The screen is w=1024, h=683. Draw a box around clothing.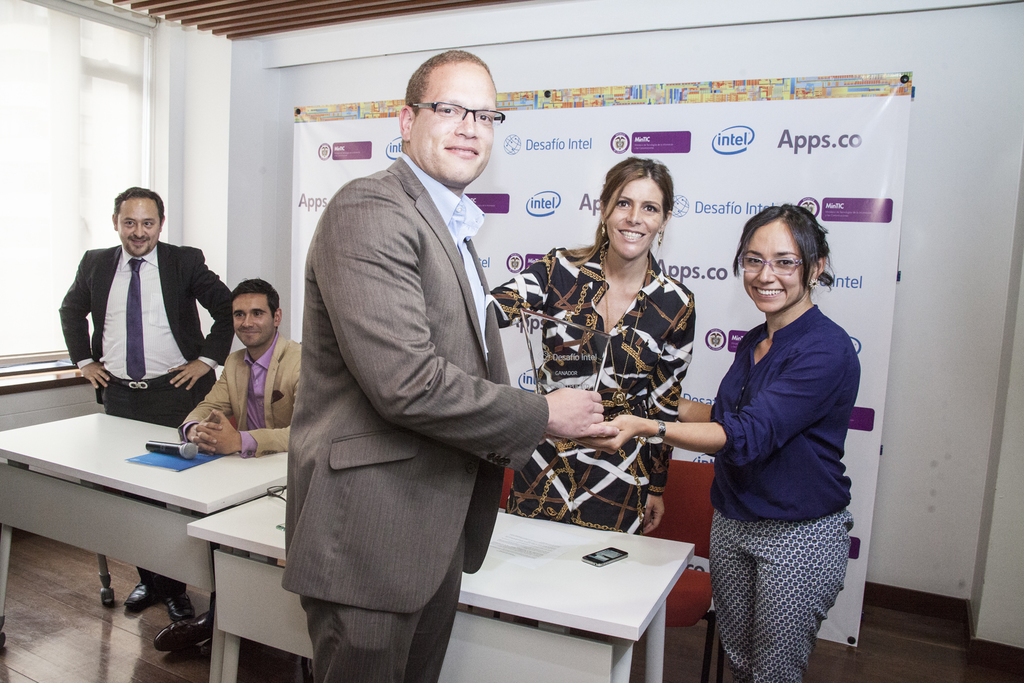
<box>687,260,876,671</box>.
